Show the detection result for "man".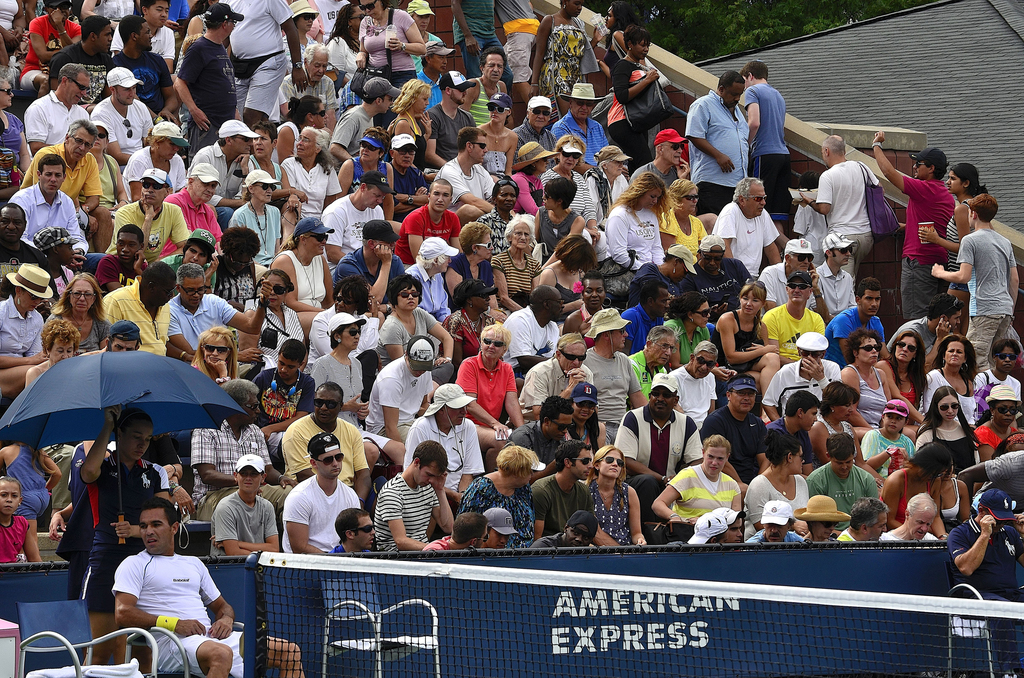
520/507/607/554.
